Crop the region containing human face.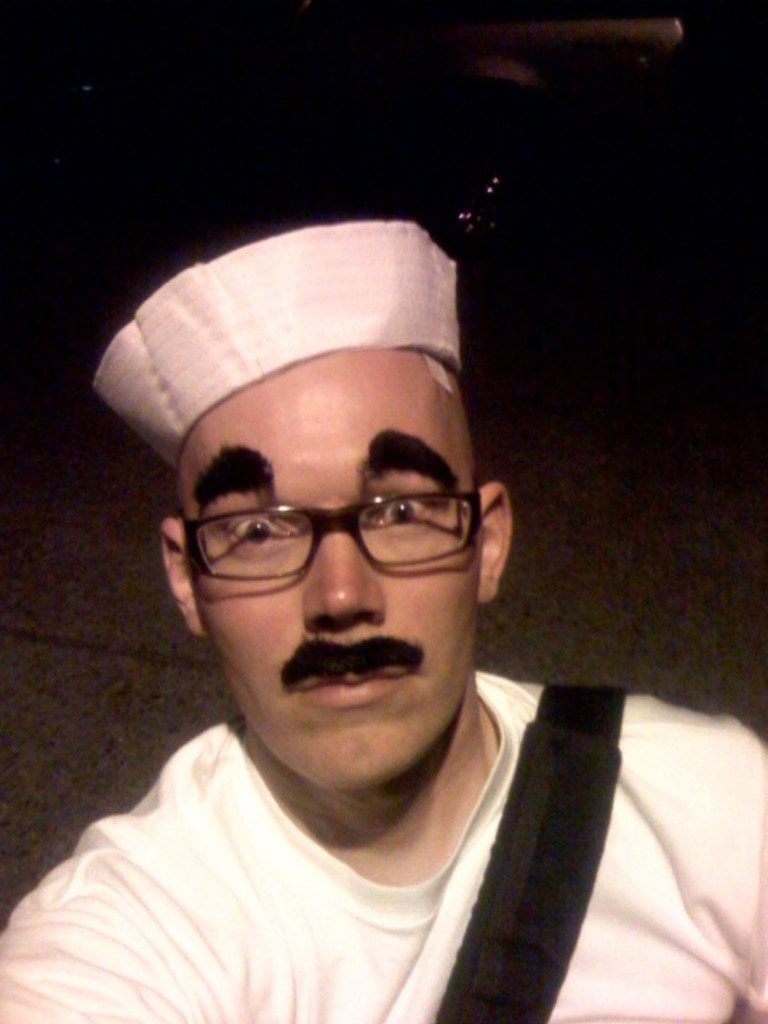
Crop region: [x1=192, y1=363, x2=480, y2=774].
